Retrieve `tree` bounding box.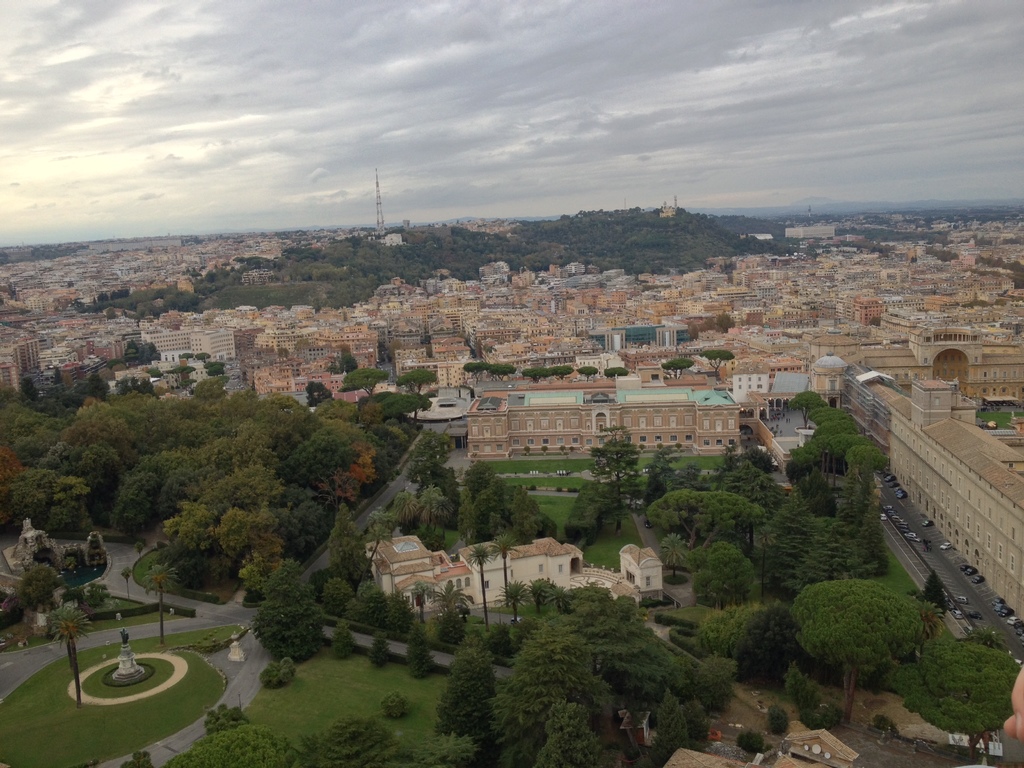
Bounding box: [439, 634, 516, 744].
